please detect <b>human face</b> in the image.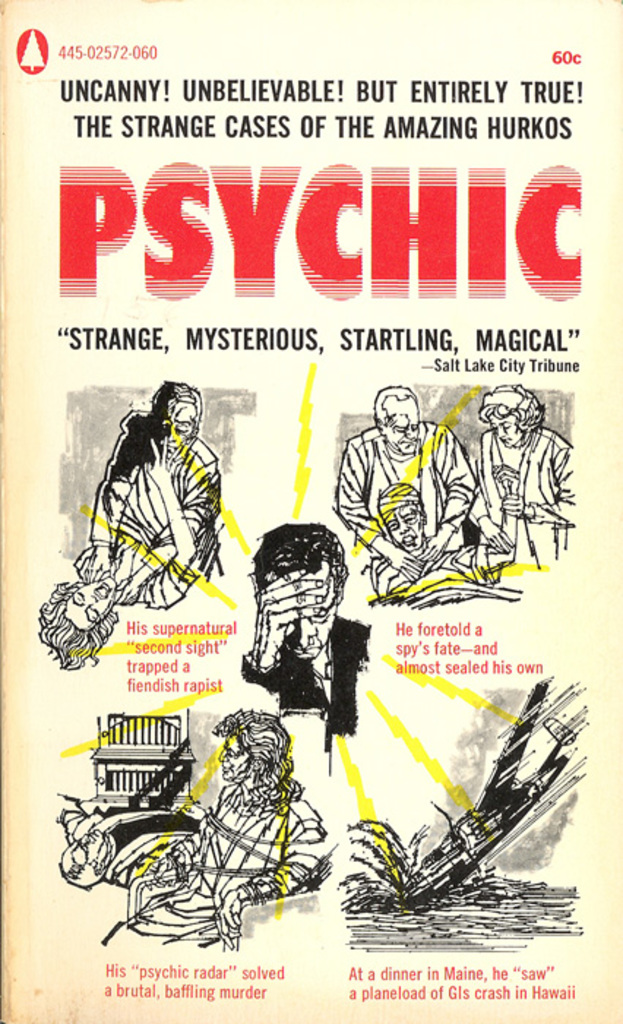
BBox(285, 553, 335, 652).
